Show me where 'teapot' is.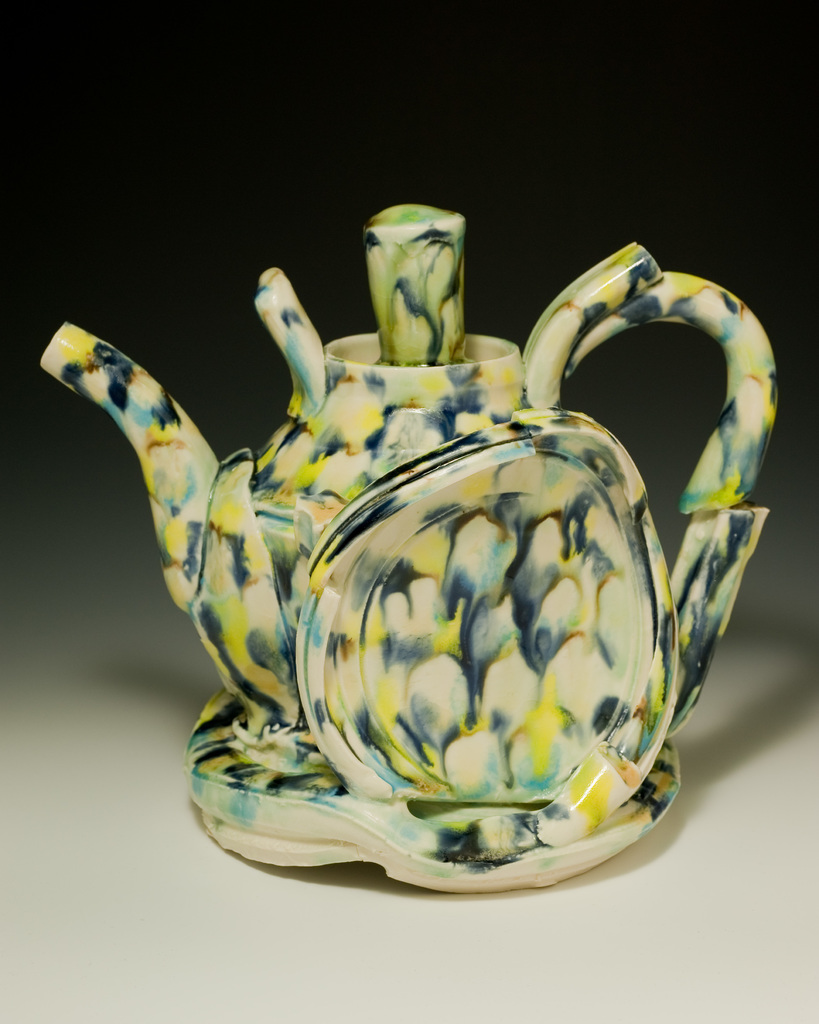
'teapot' is at [left=40, top=206, right=774, bottom=893].
